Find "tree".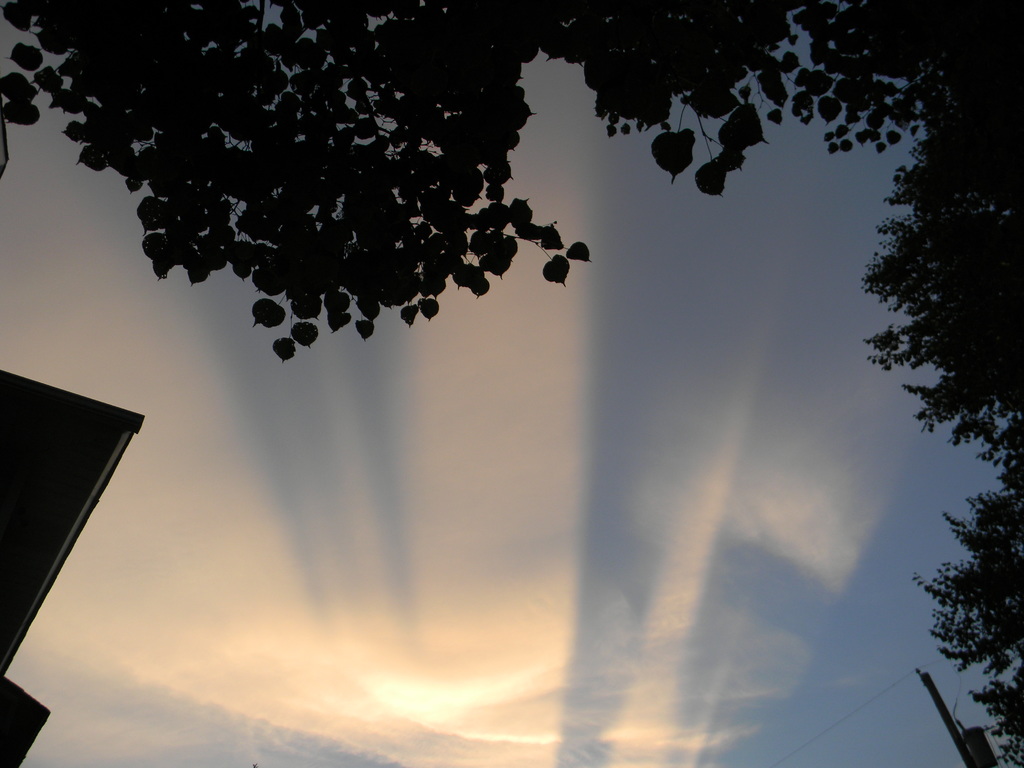
{"left": 912, "top": 462, "right": 1023, "bottom": 767}.
